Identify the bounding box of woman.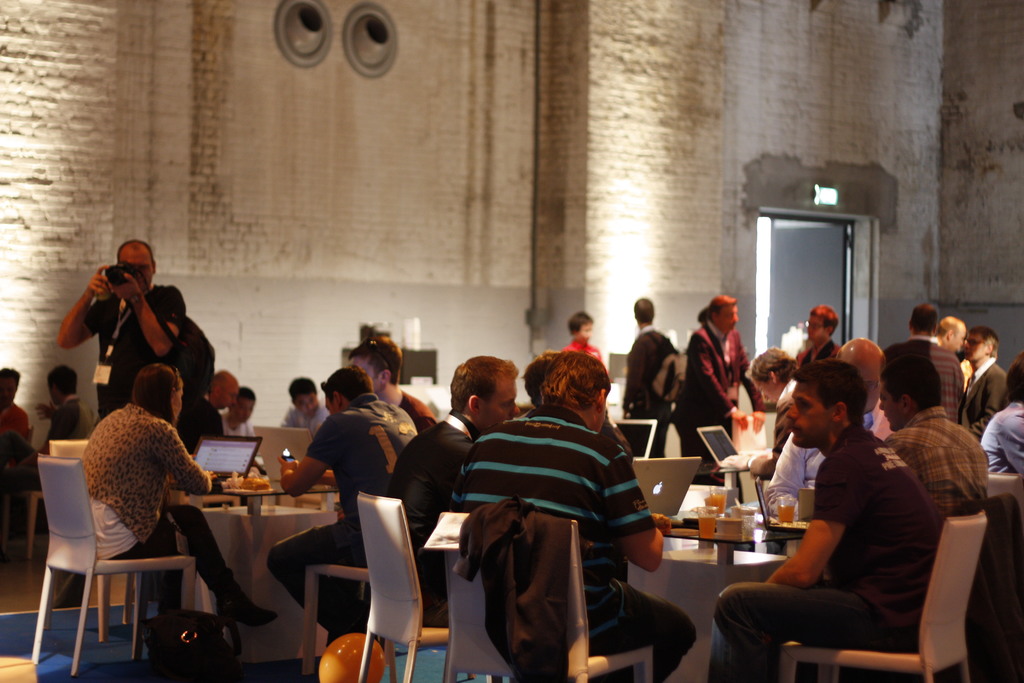
(979,353,1023,478).
